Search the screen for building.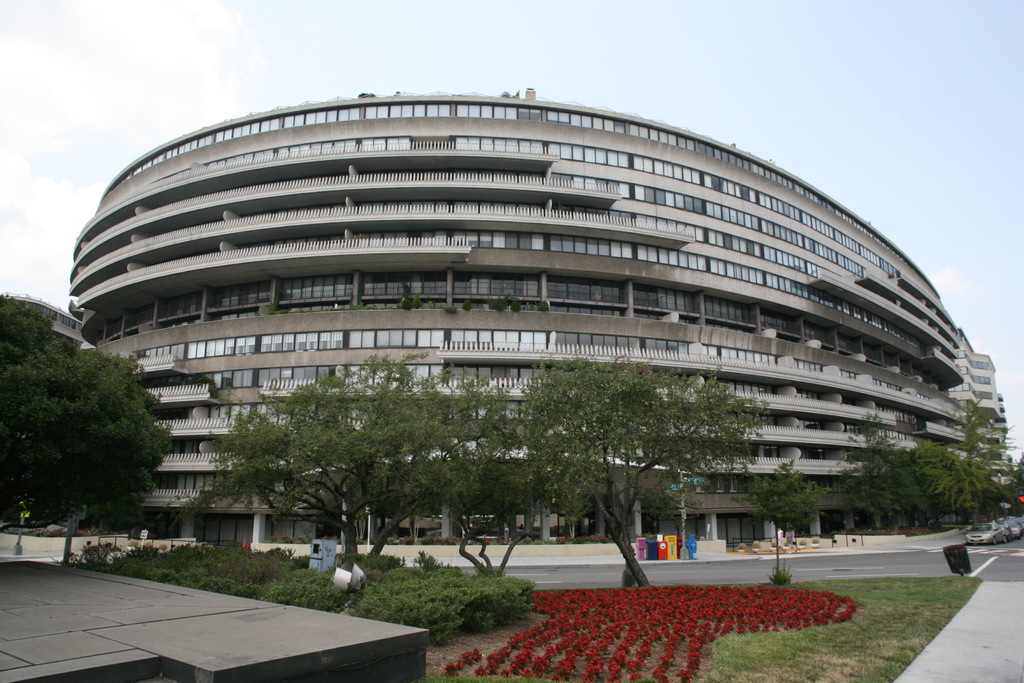
Found at BBox(70, 85, 961, 547).
